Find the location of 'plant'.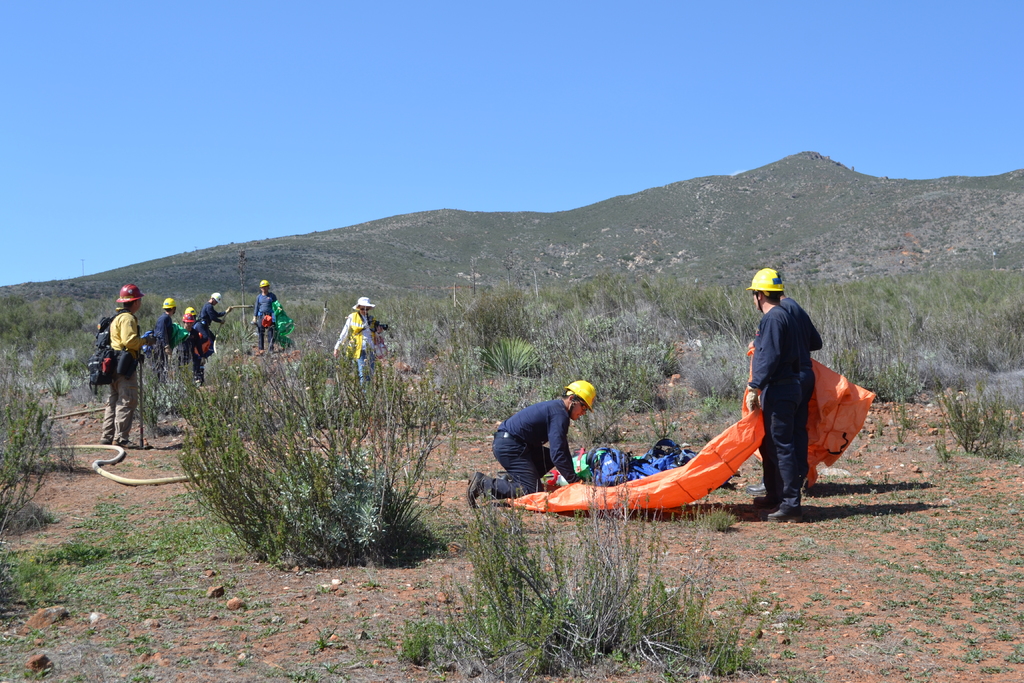
Location: pyautogui.locateOnScreen(0, 368, 77, 546).
